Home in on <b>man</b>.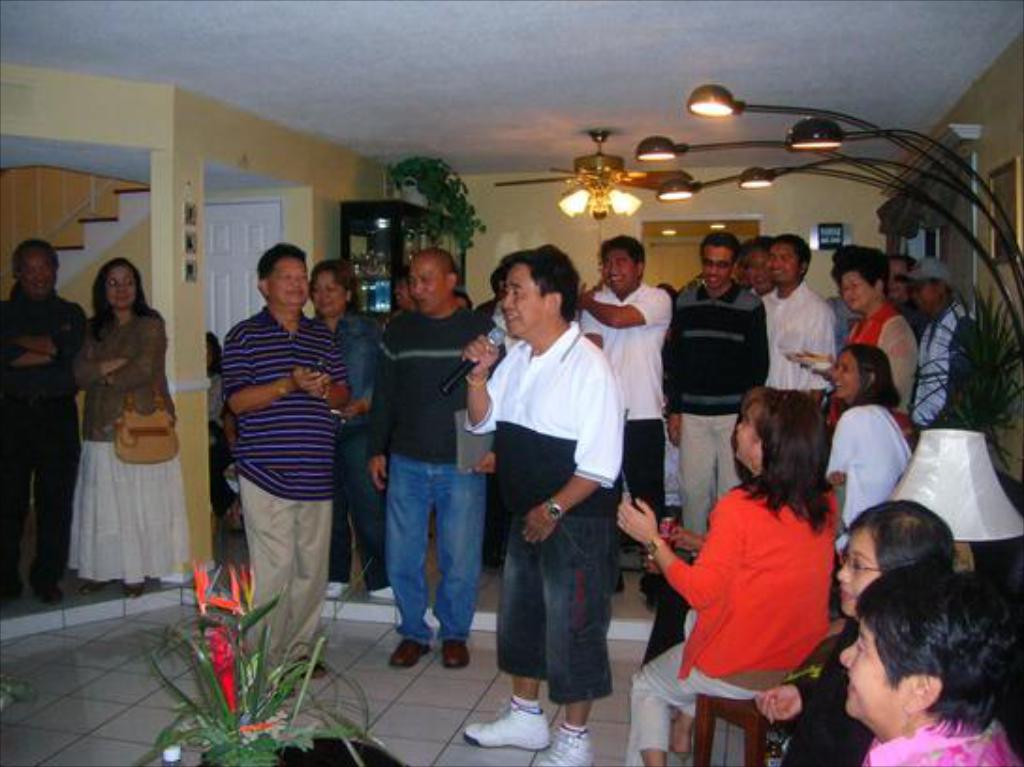
Homed in at region(470, 237, 646, 724).
